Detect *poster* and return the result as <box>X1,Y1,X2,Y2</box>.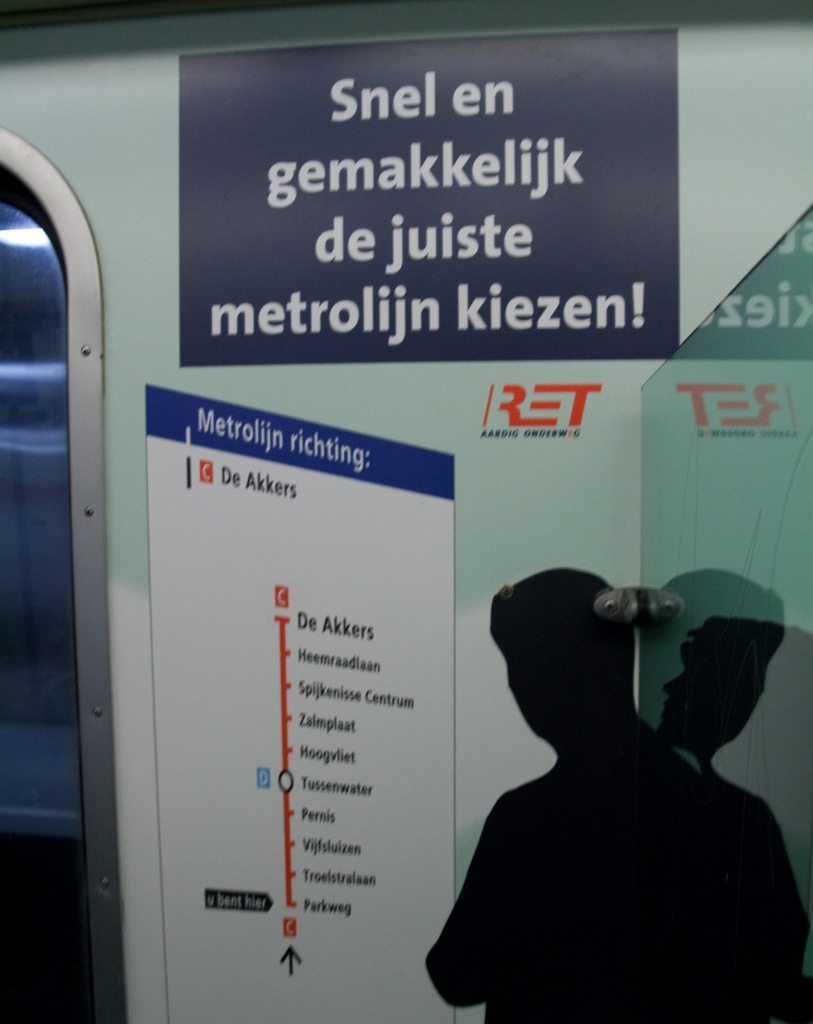
<box>178,26,680,365</box>.
